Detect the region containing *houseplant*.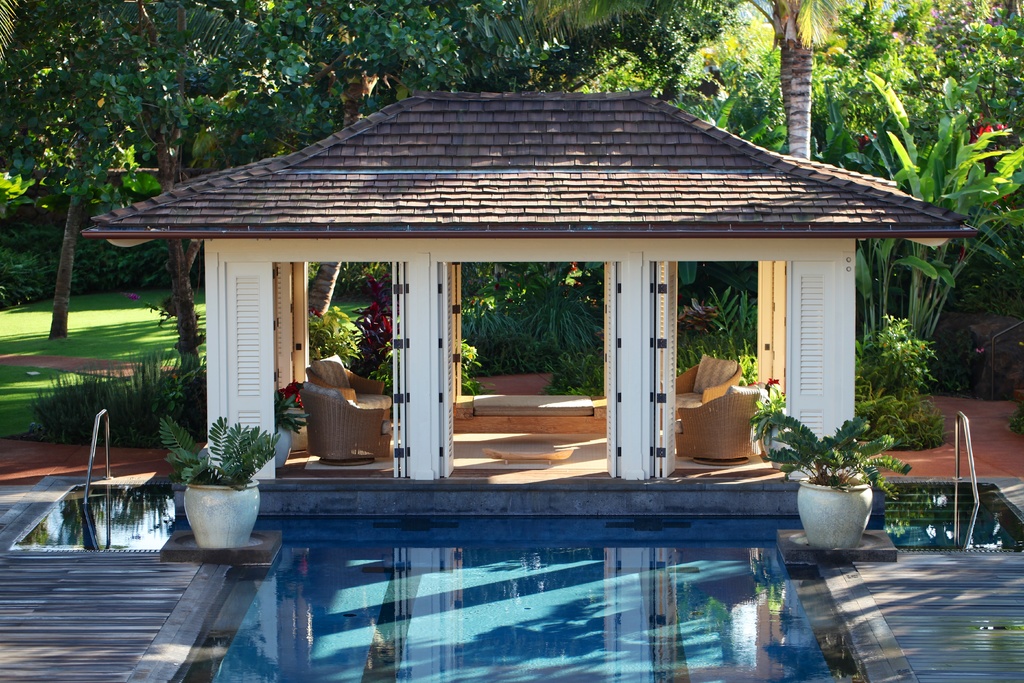
crop(150, 419, 282, 546).
